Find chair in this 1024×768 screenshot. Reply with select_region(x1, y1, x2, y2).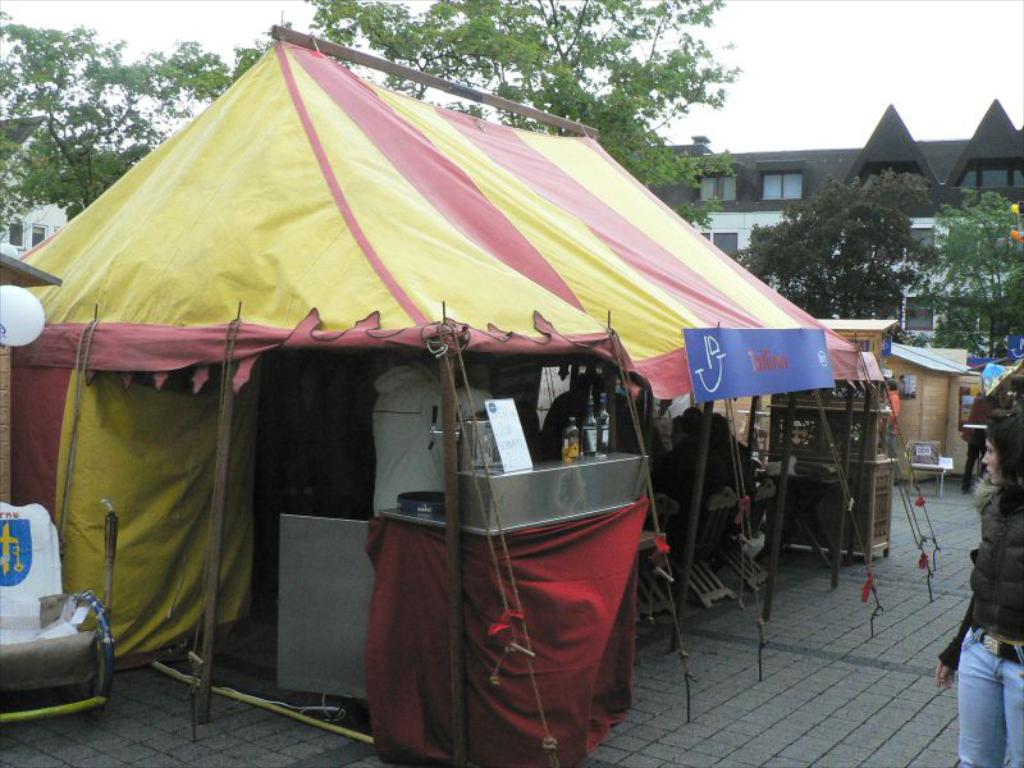
select_region(900, 444, 951, 498).
